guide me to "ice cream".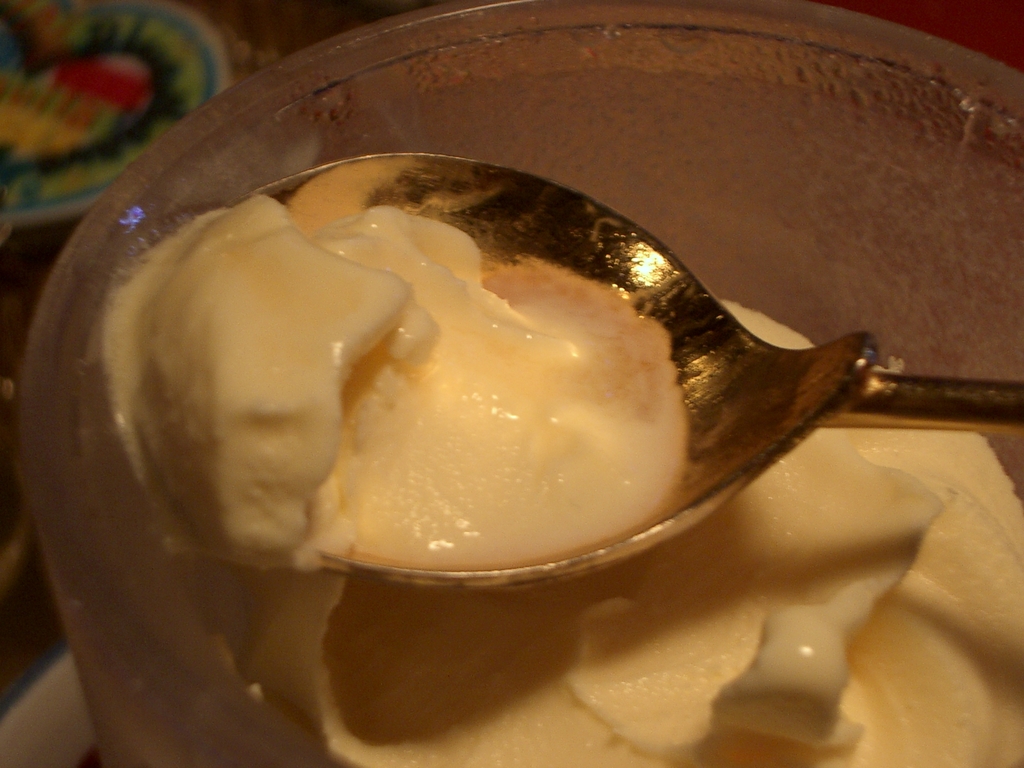
Guidance: box=[257, 289, 1023, 767].
